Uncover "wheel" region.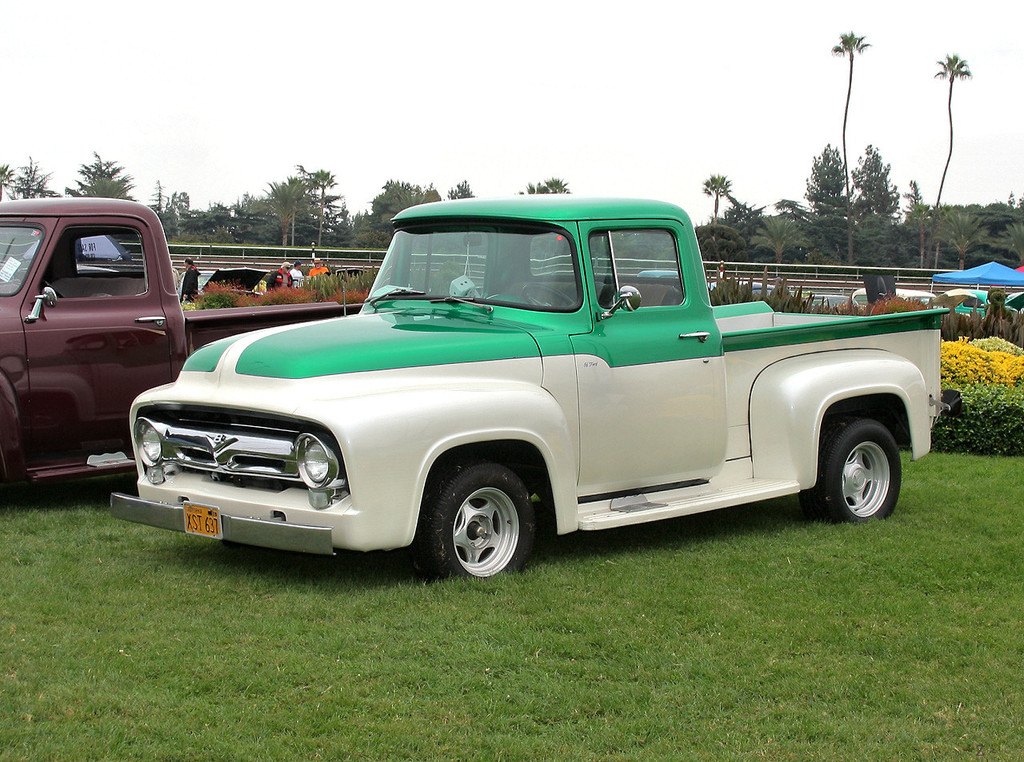
Uncovered: 2/264/60/306.
